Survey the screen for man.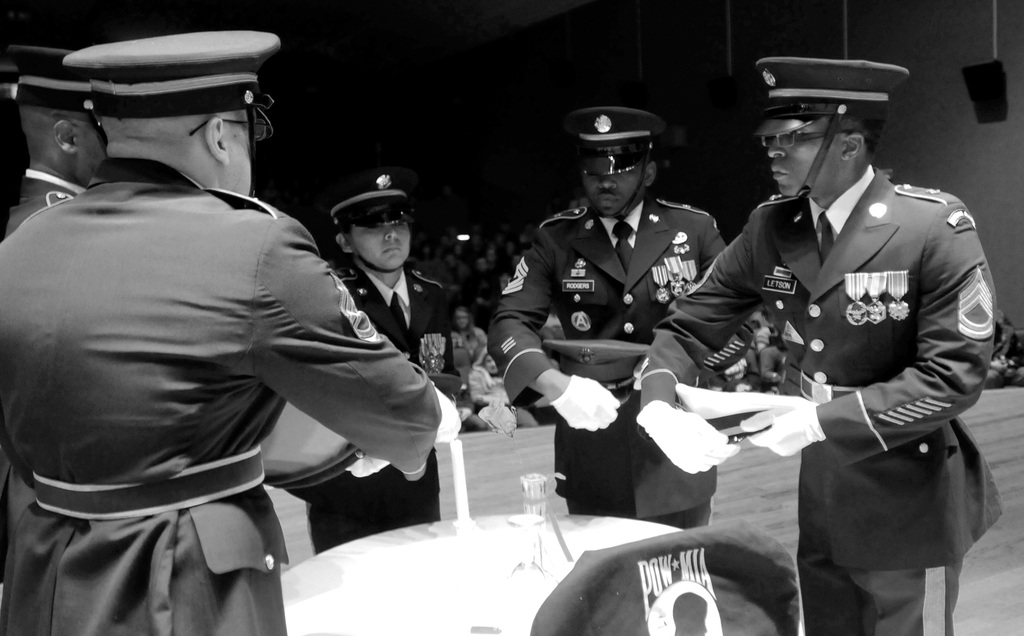
Survey found: {"left": 485, "top": 102, "right": 755, "bottom": 533}.
